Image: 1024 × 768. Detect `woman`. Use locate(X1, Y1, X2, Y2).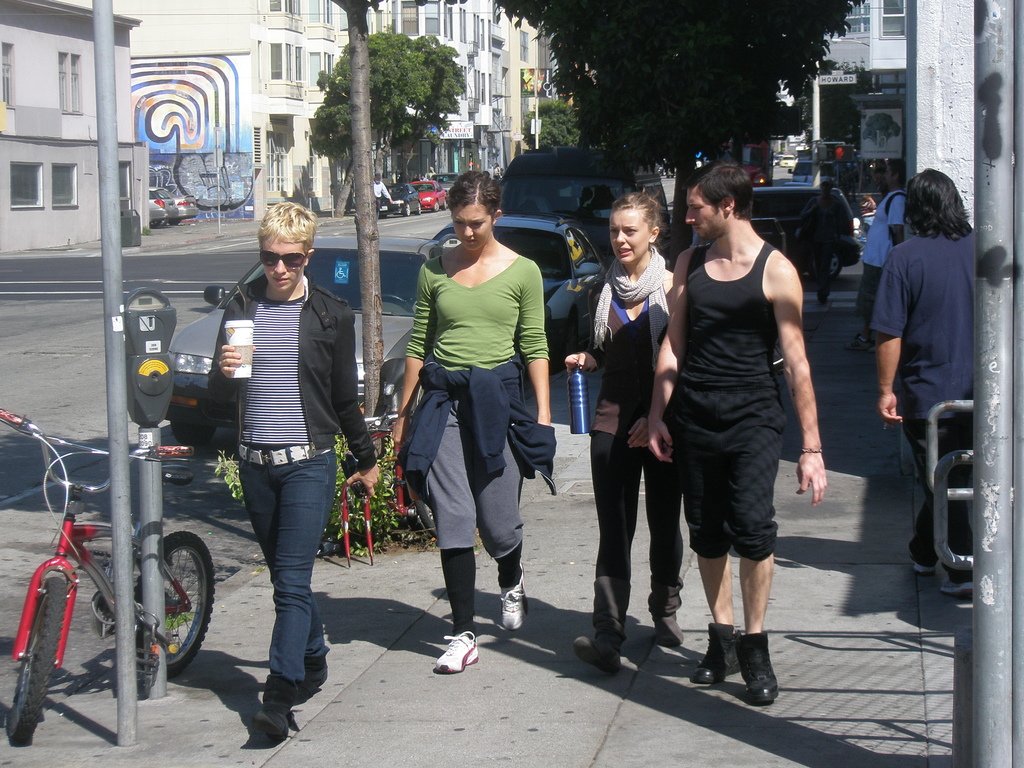
locate(211, 204, 381, 735).
